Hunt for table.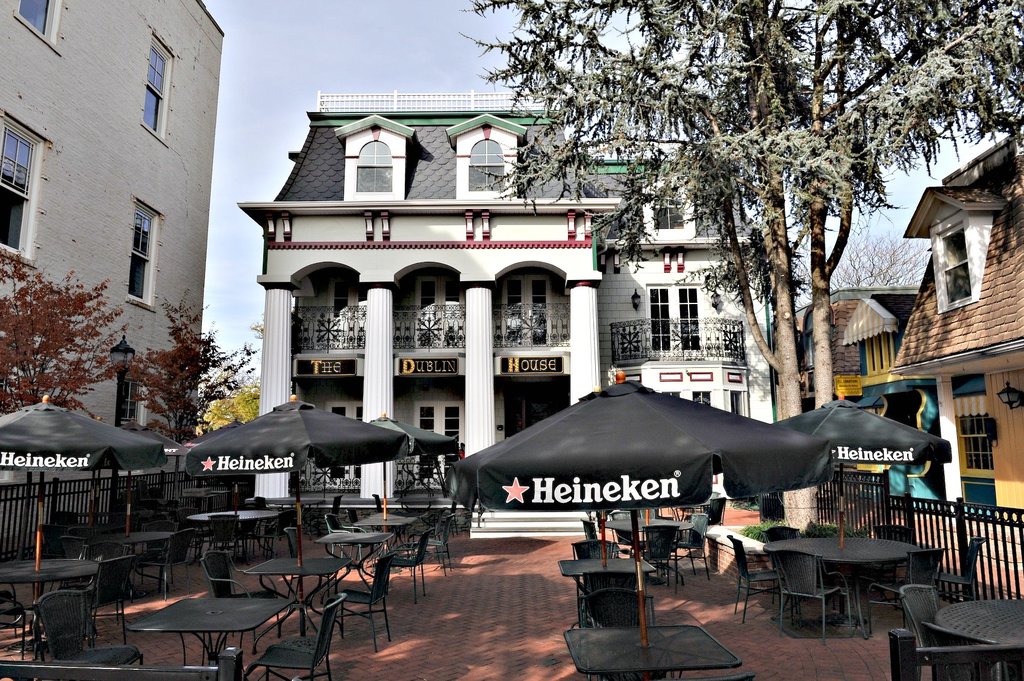
Hunted down at (left=186, top=509, right=279, bottom=520).
